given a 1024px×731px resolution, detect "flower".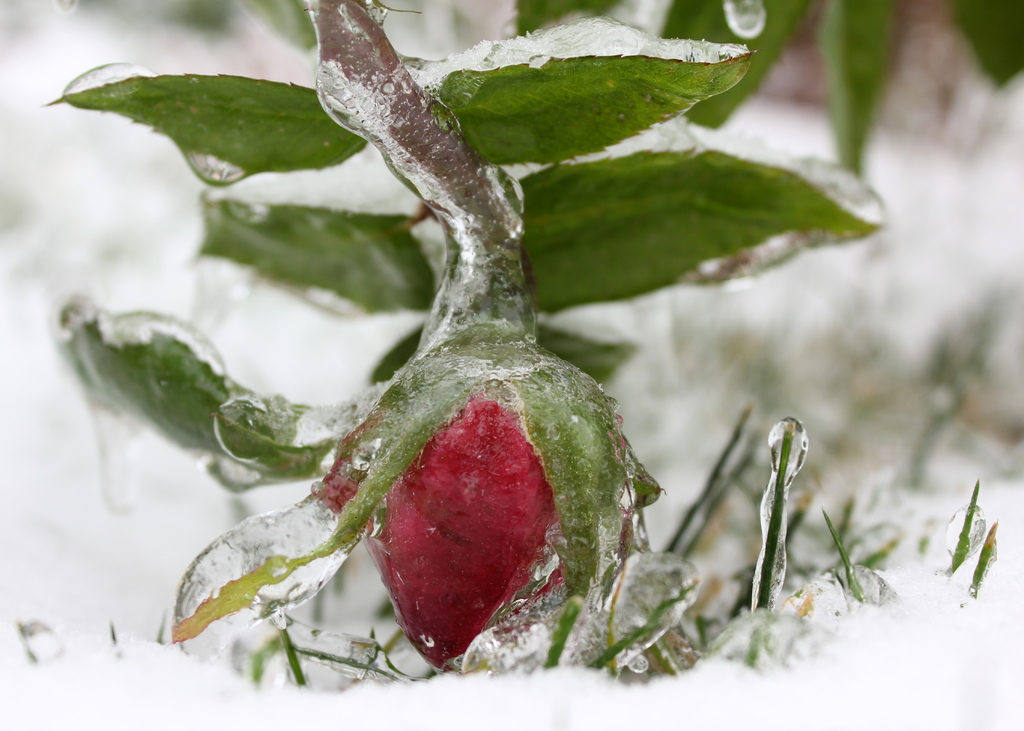
{"left": 171, "top": 318, "right": 667, "bottom": 673}.
